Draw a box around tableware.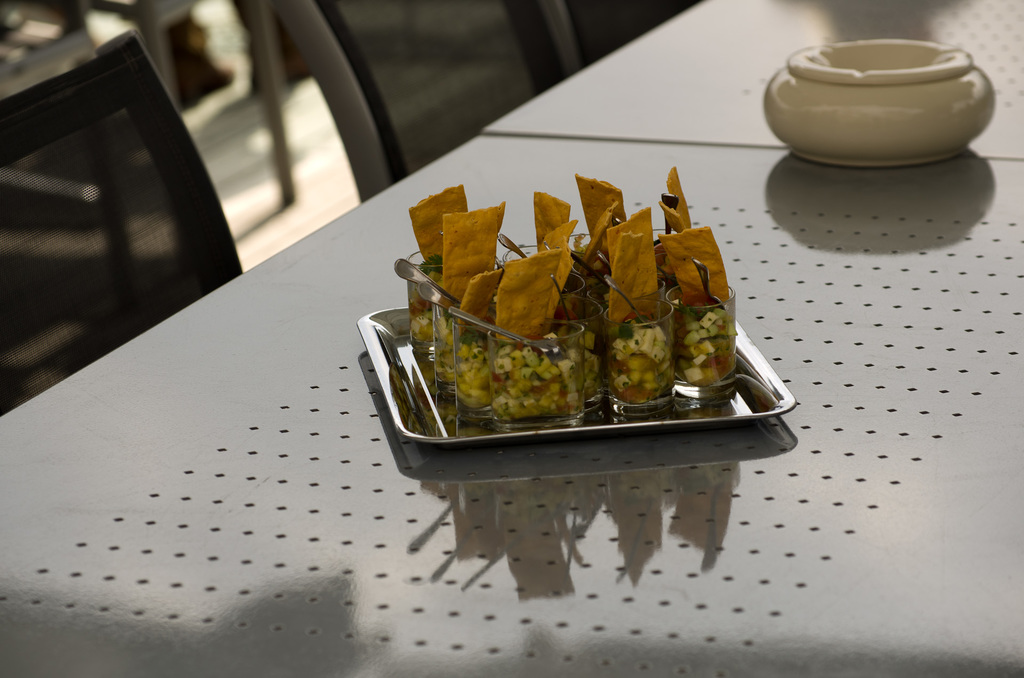
BBox(776, 38, 1000, 150).
